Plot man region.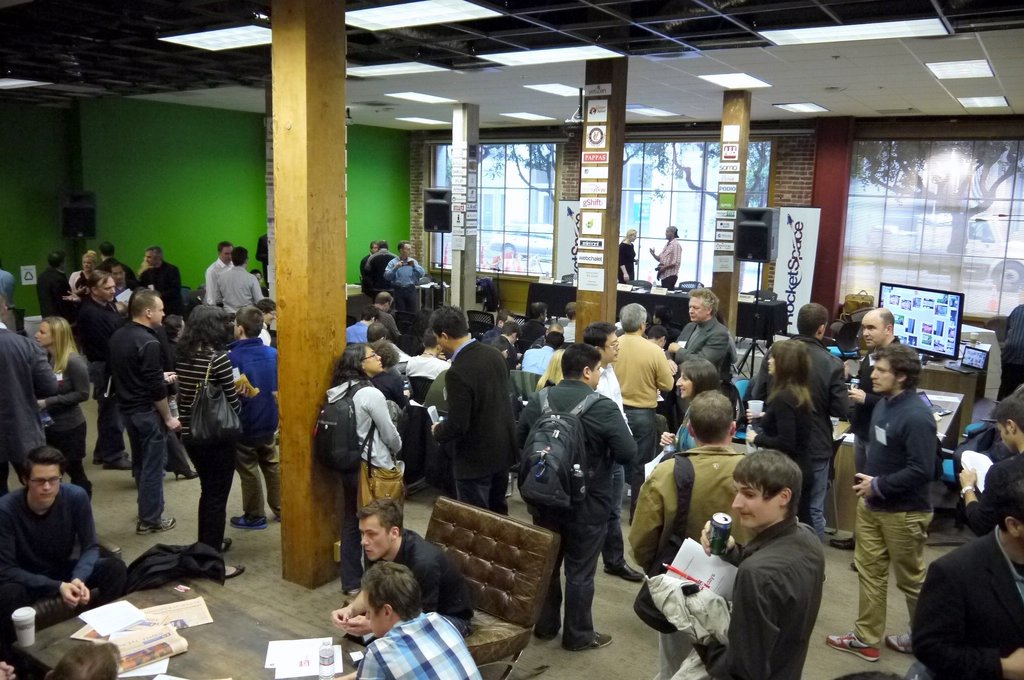
Plotted at (626, 387, 754, 679).
